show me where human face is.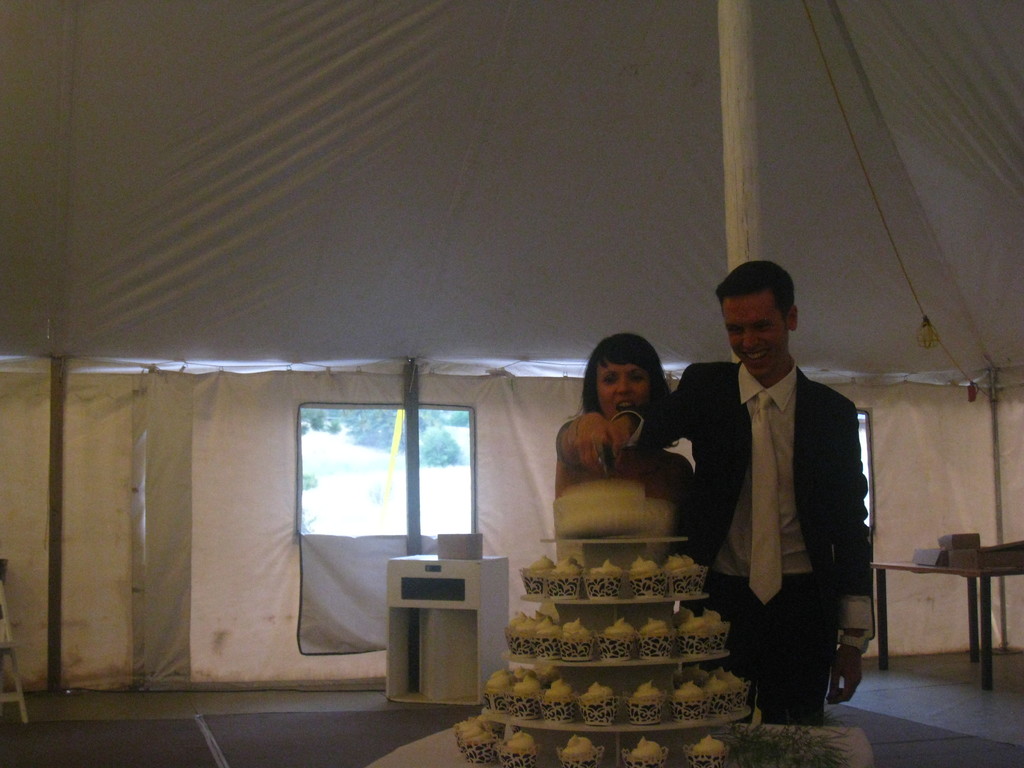
human face is at (x1=719, y1=284, x2=794, y2=375).
